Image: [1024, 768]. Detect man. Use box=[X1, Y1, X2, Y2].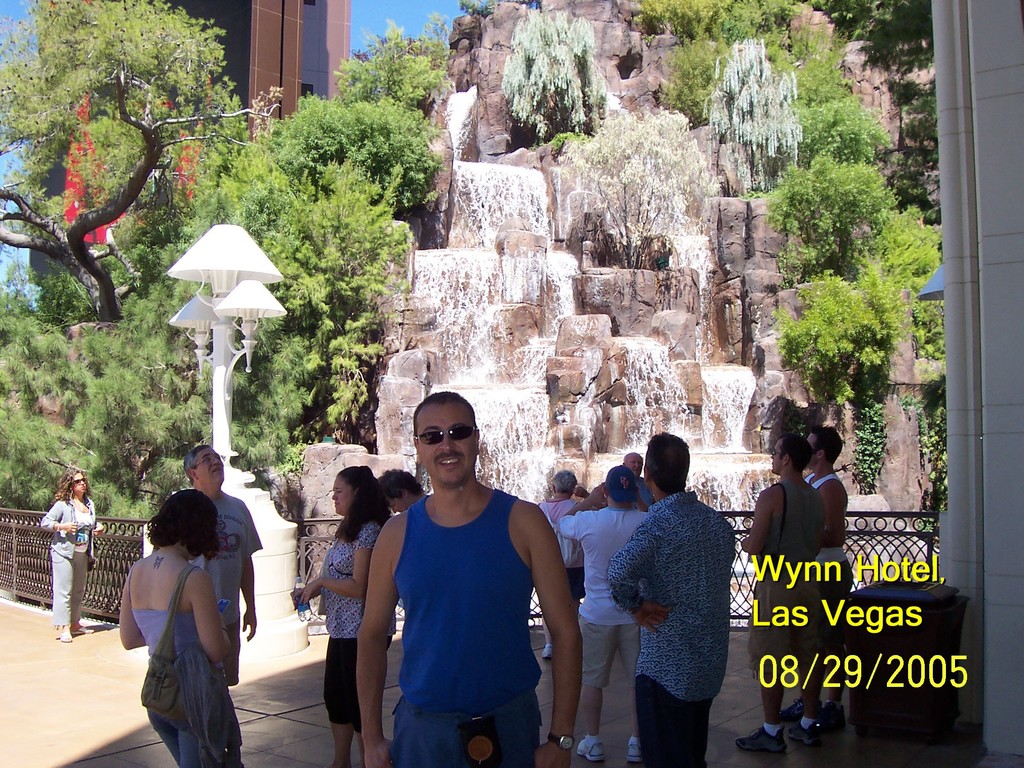
box=[739, 433, 828, 756].
